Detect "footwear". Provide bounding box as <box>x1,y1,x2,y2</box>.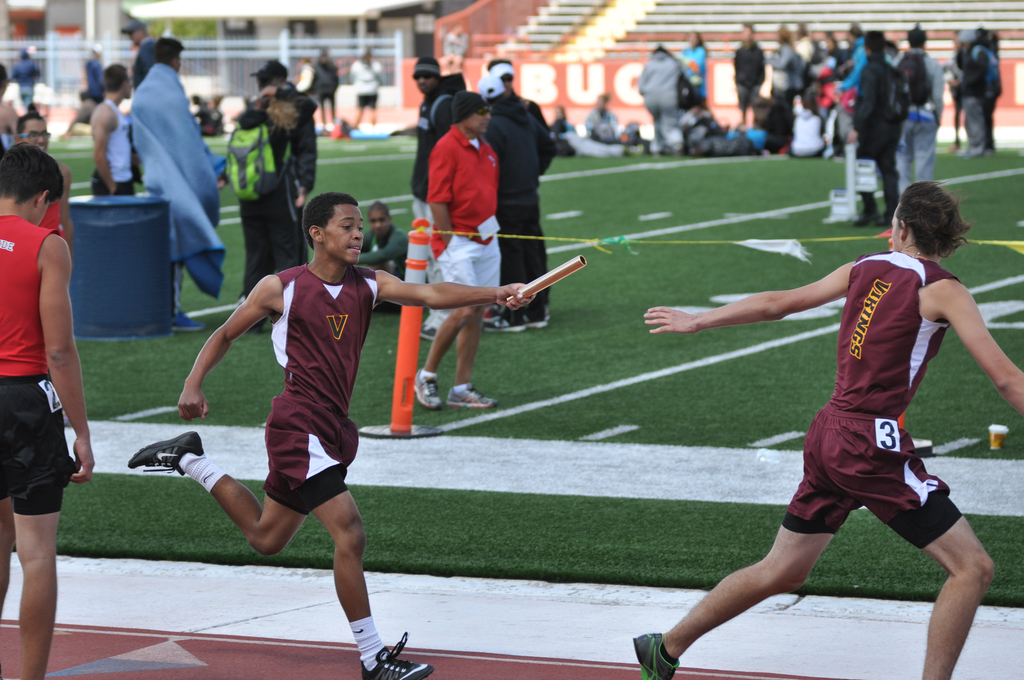
<box>851,198,879,229</box>.
